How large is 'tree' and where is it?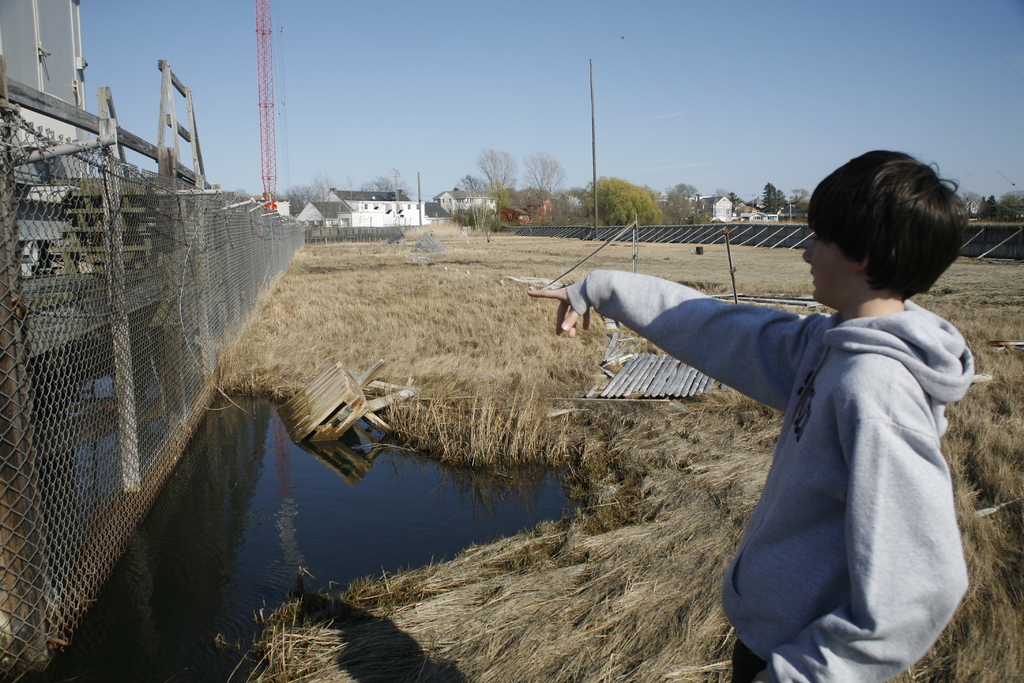
Bounding box: 716 182 740 210.
